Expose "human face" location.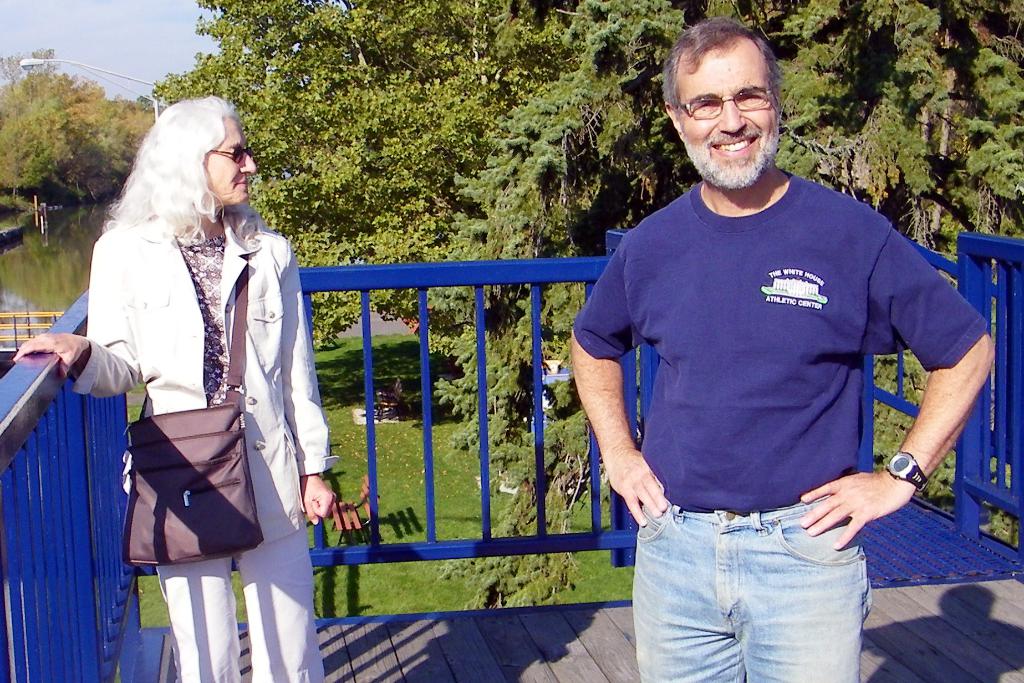
Exposed at BBox(679, 41, 780, 195).
